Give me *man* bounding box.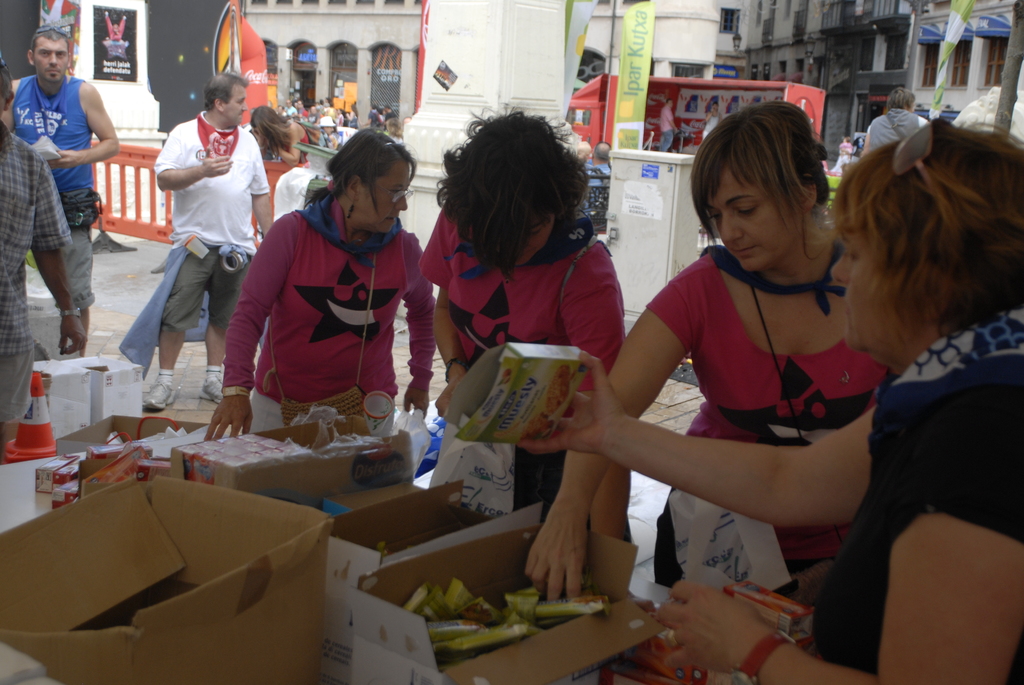
rect(661, 97, 677, 148).
